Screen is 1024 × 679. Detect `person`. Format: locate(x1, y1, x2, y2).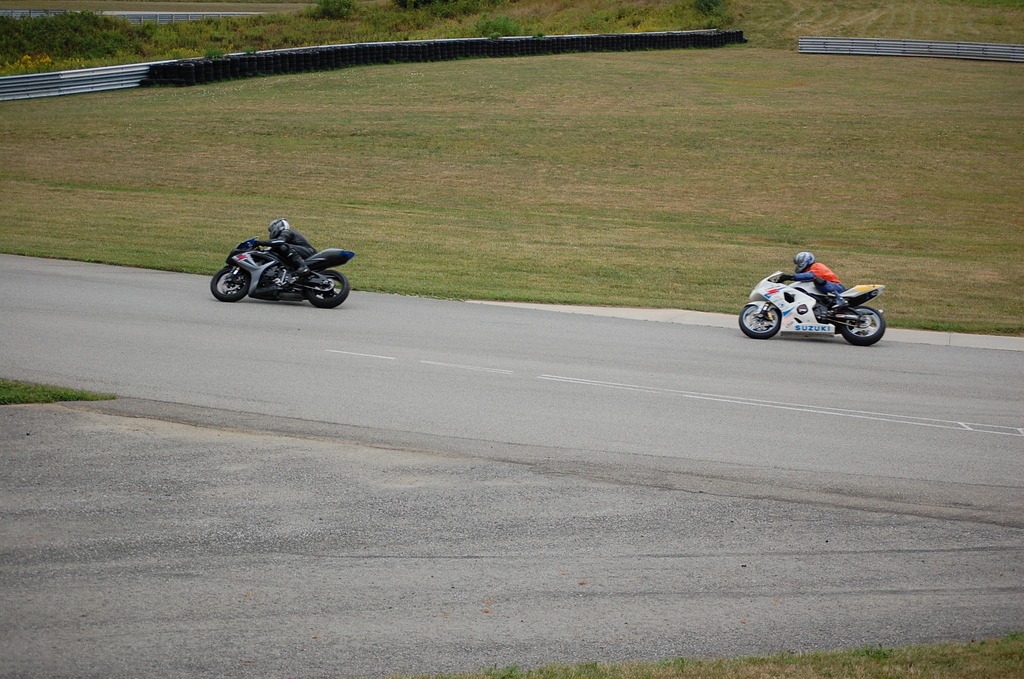
locate(775, 250, 844, 301).
